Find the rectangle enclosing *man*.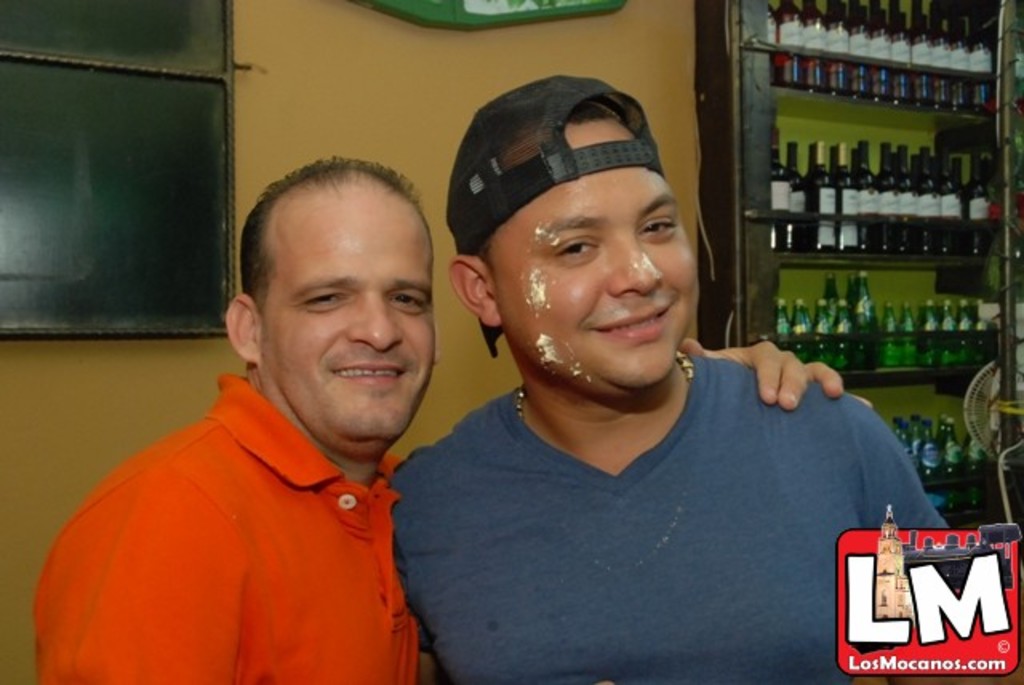
detection(384, 74, 954, 683).
